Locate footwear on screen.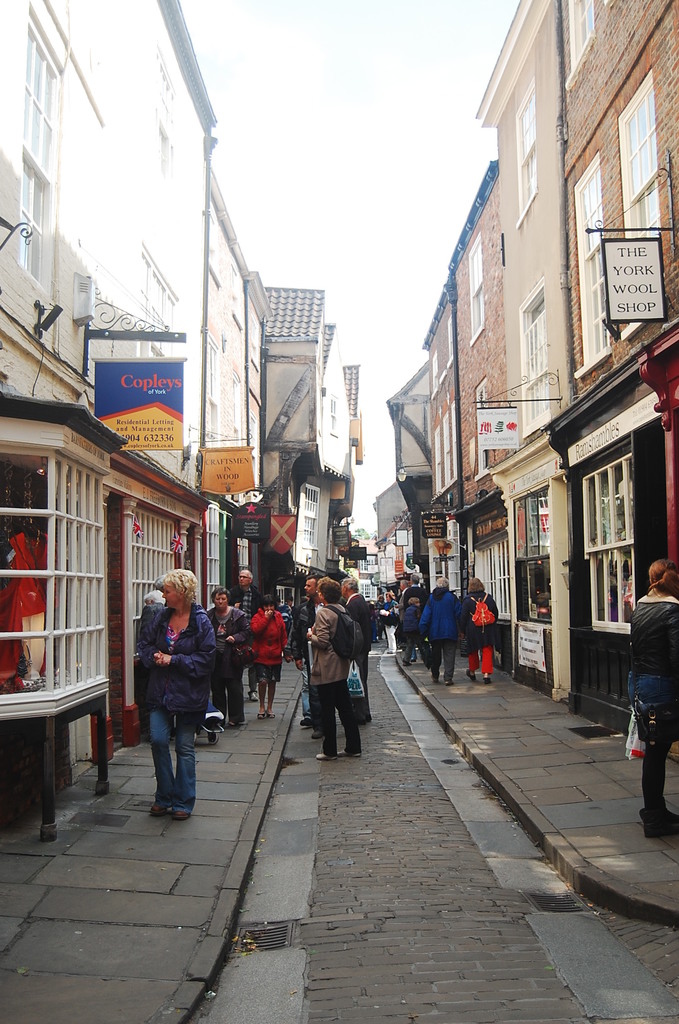
On screen at (x1=401, y1=660, x2=413, y2=667).
